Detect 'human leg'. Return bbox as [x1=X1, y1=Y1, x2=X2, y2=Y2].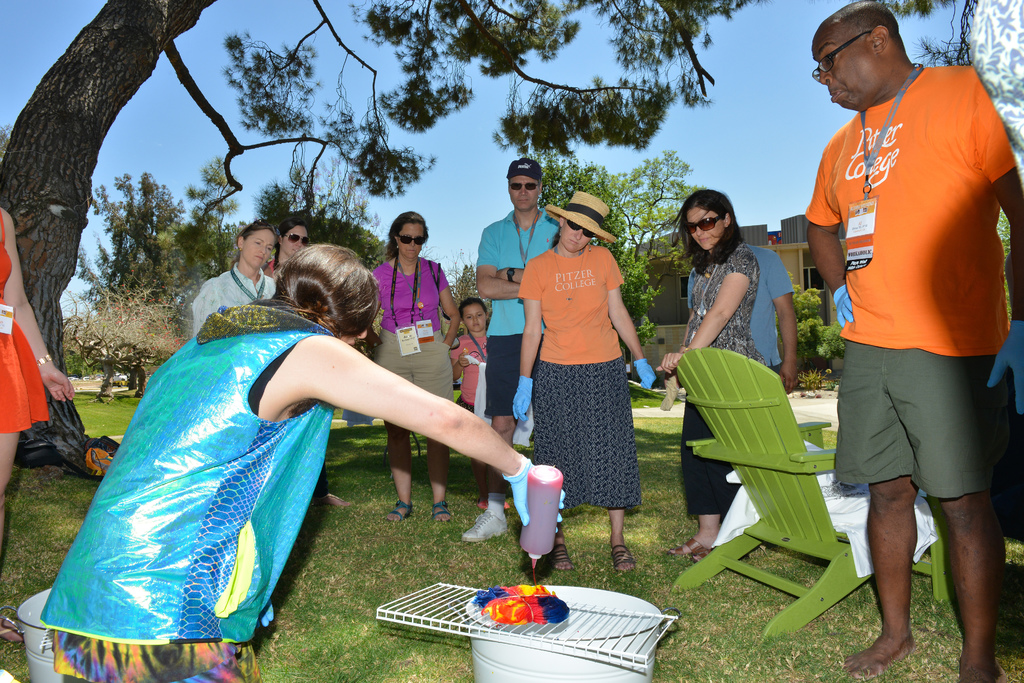
[x1=415, y1=328, x2=453, y2=522].
